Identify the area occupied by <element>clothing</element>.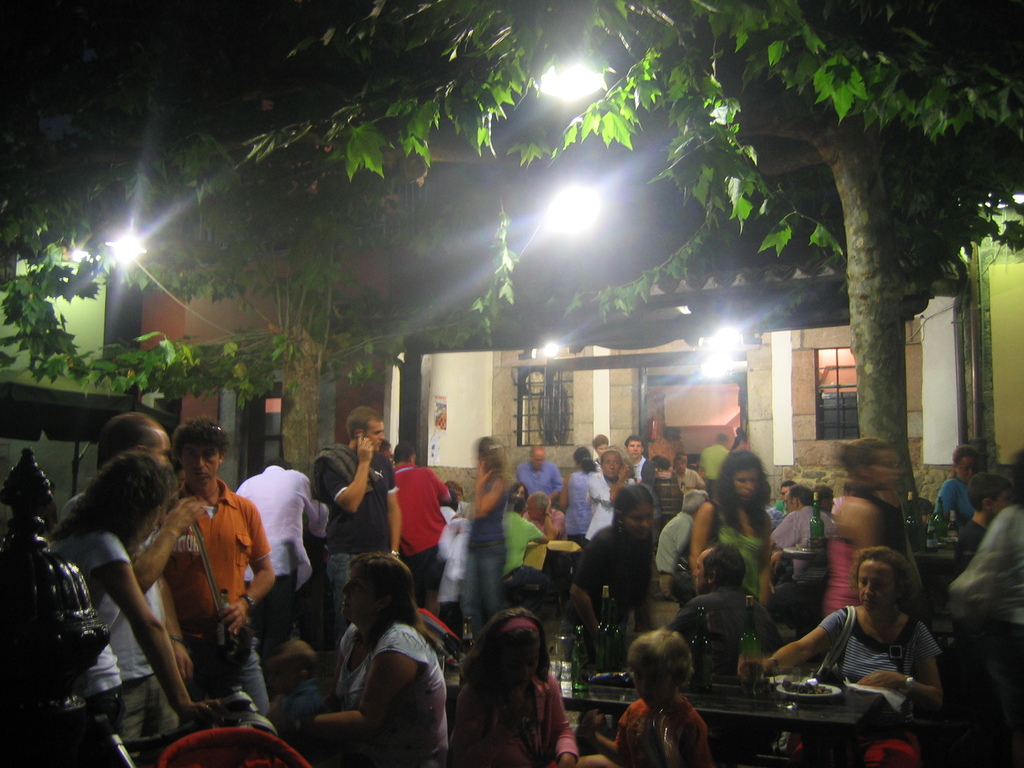
Area: [x1=607, y1=693, x2=712, y2=767].
